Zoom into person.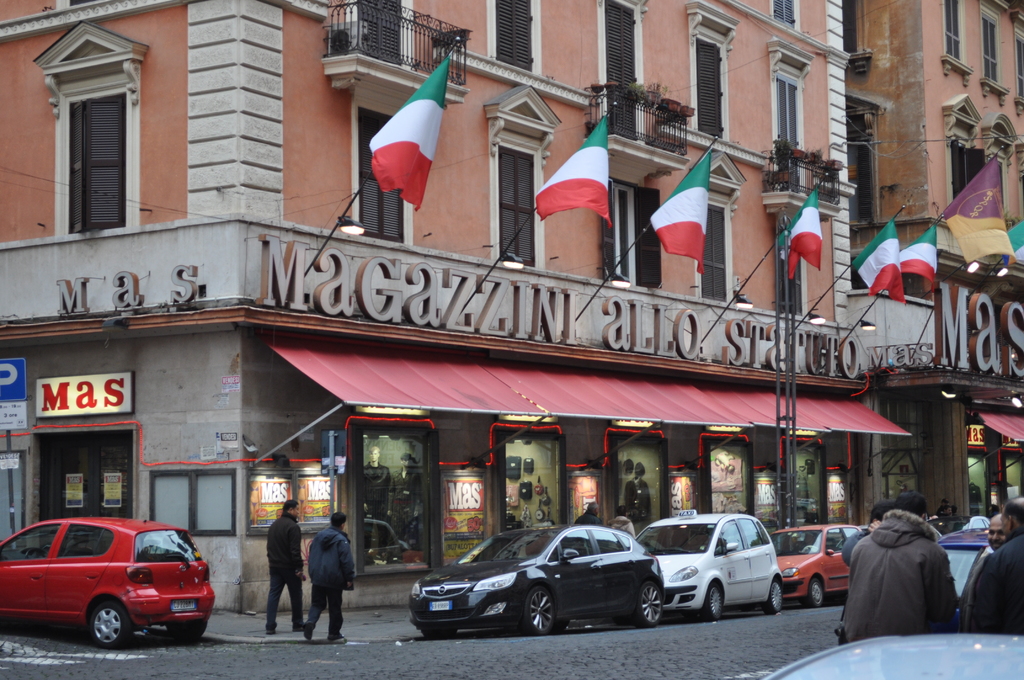
Zoom target: BBox(840, 502, 897, 639).
